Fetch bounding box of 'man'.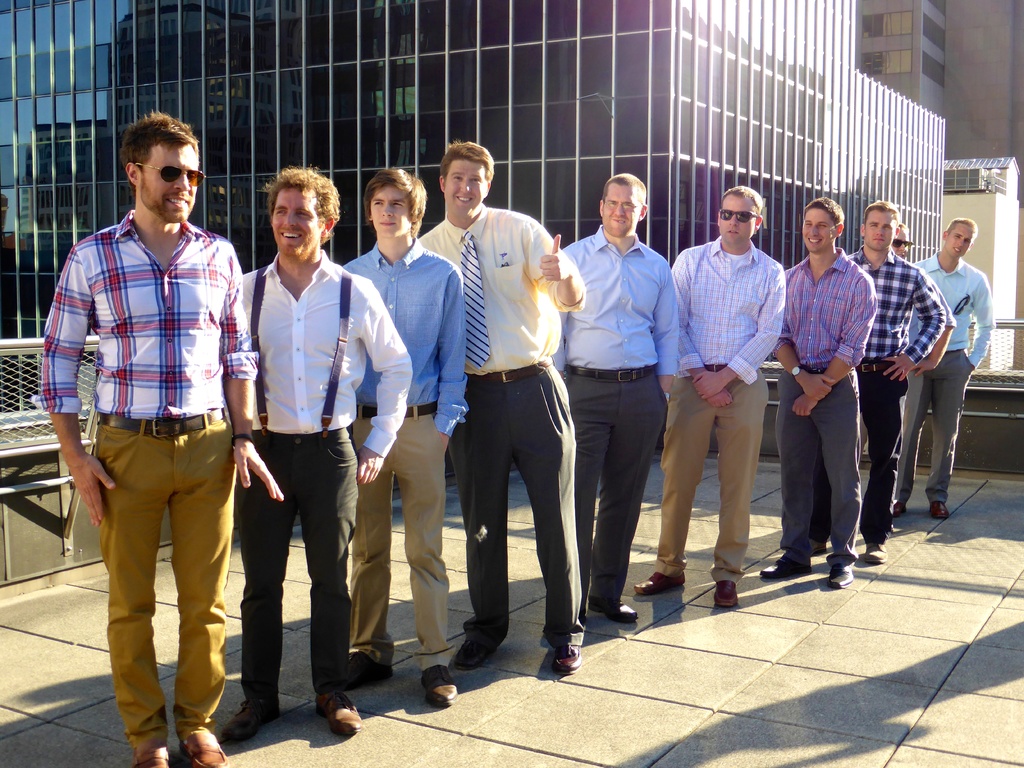
Bbox: <box>225,166,413,737</box>.
